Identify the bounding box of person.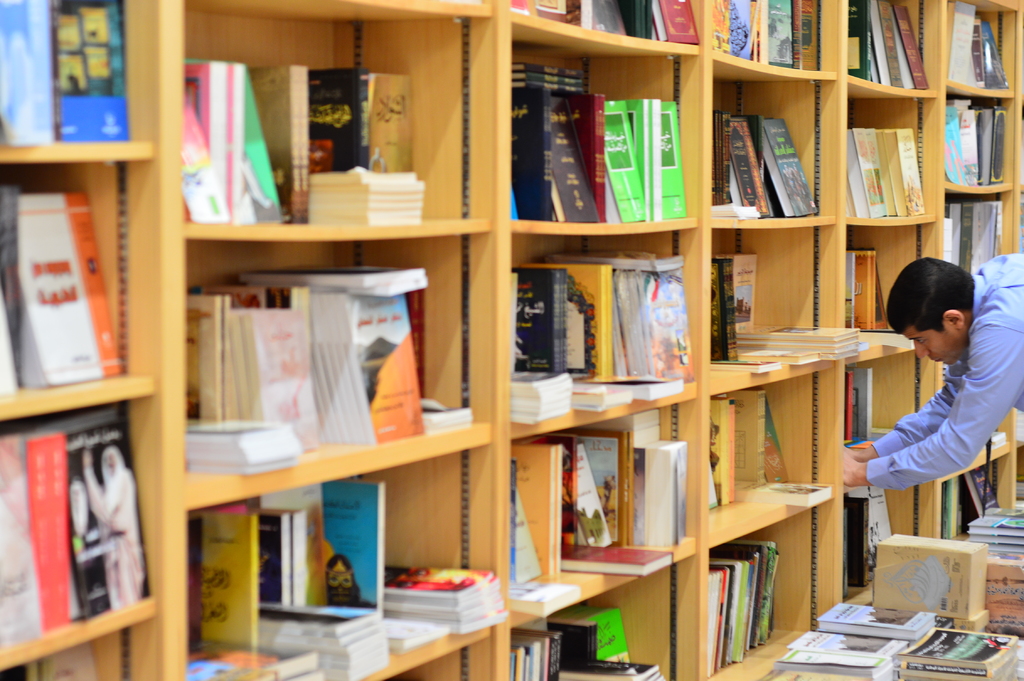
locate(81, 447, 143, 608).
